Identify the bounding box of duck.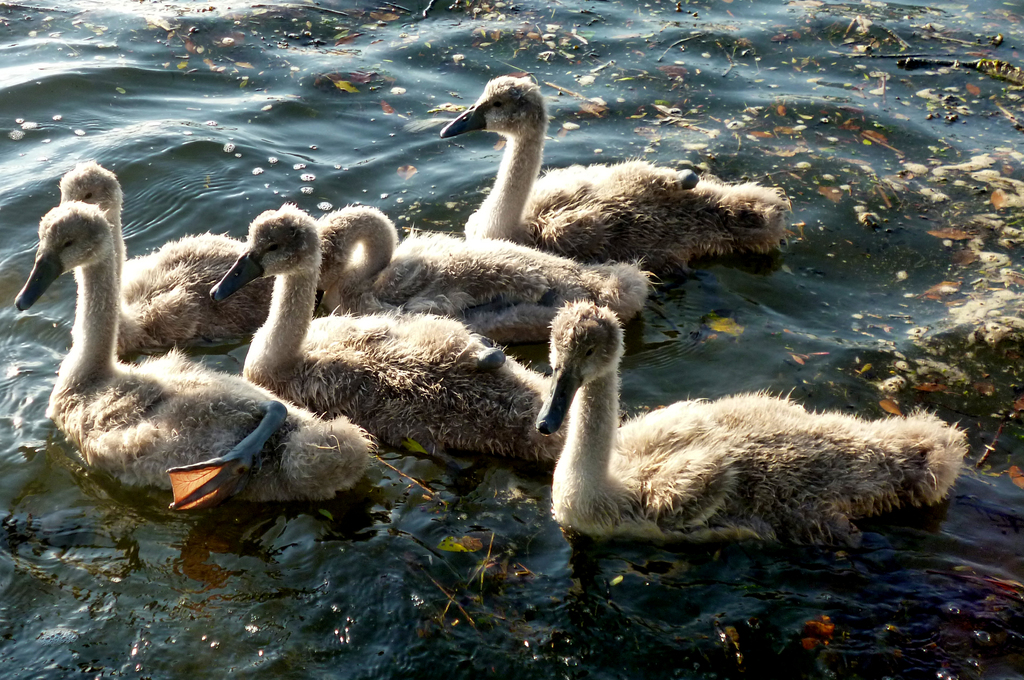
[540, 300, 975, 544].
